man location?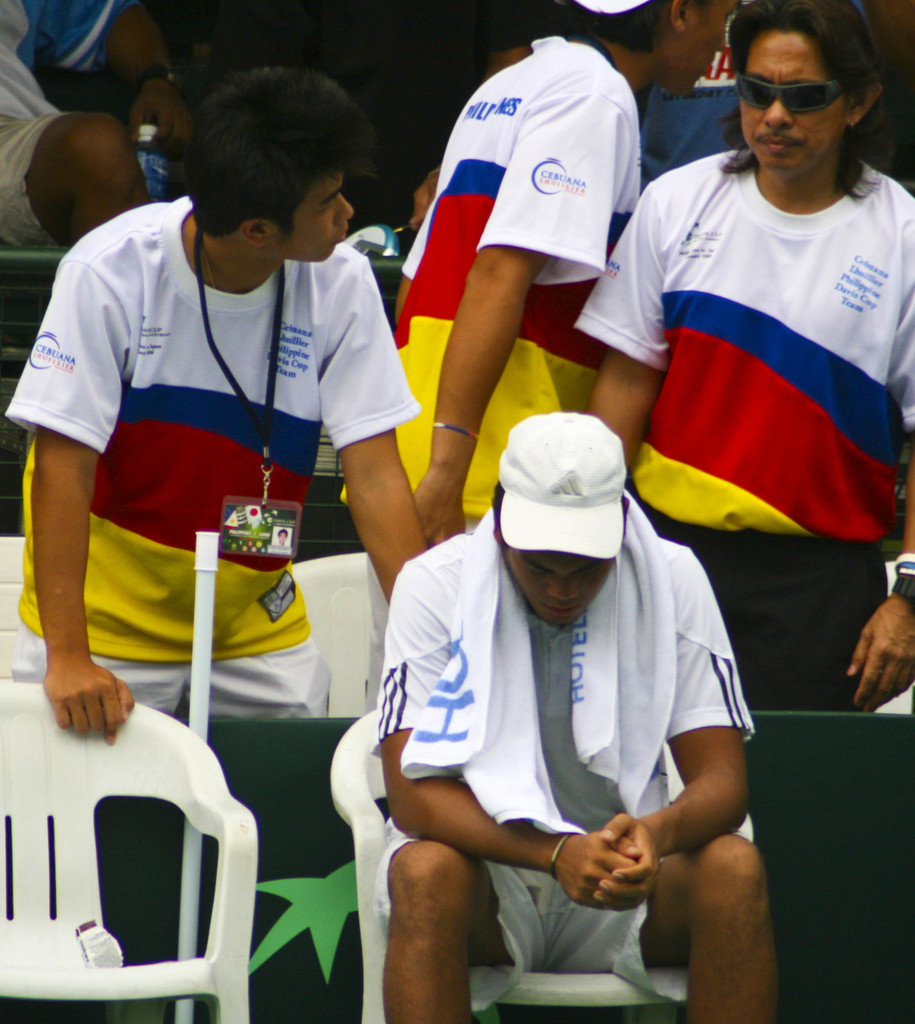
select_region(0, 0, 167, 255)
